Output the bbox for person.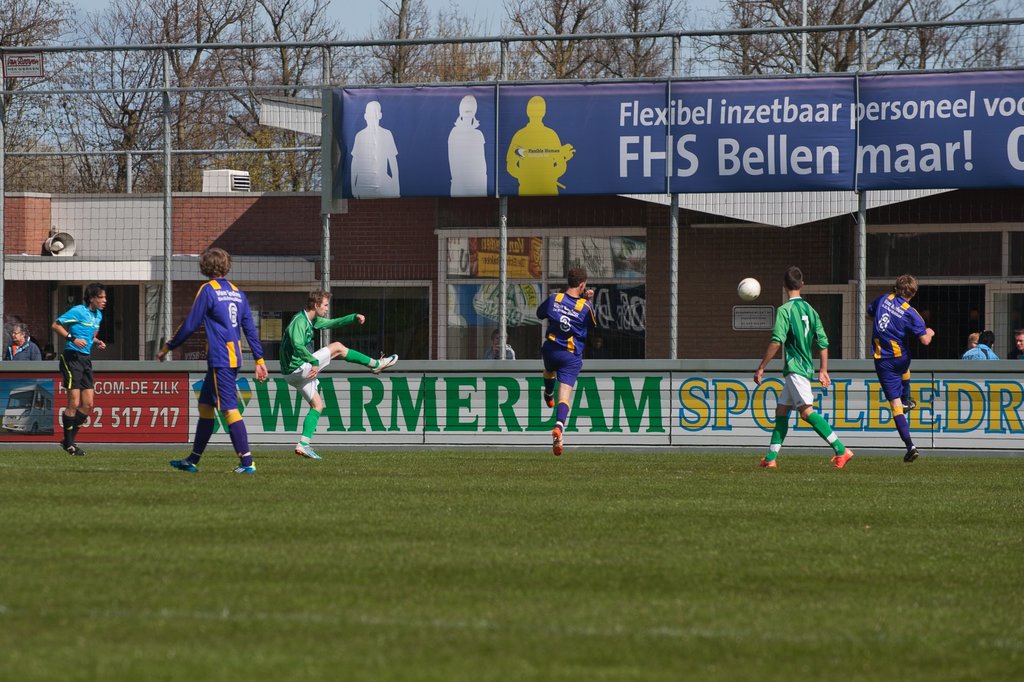
region(502, 92, 575, 193).
